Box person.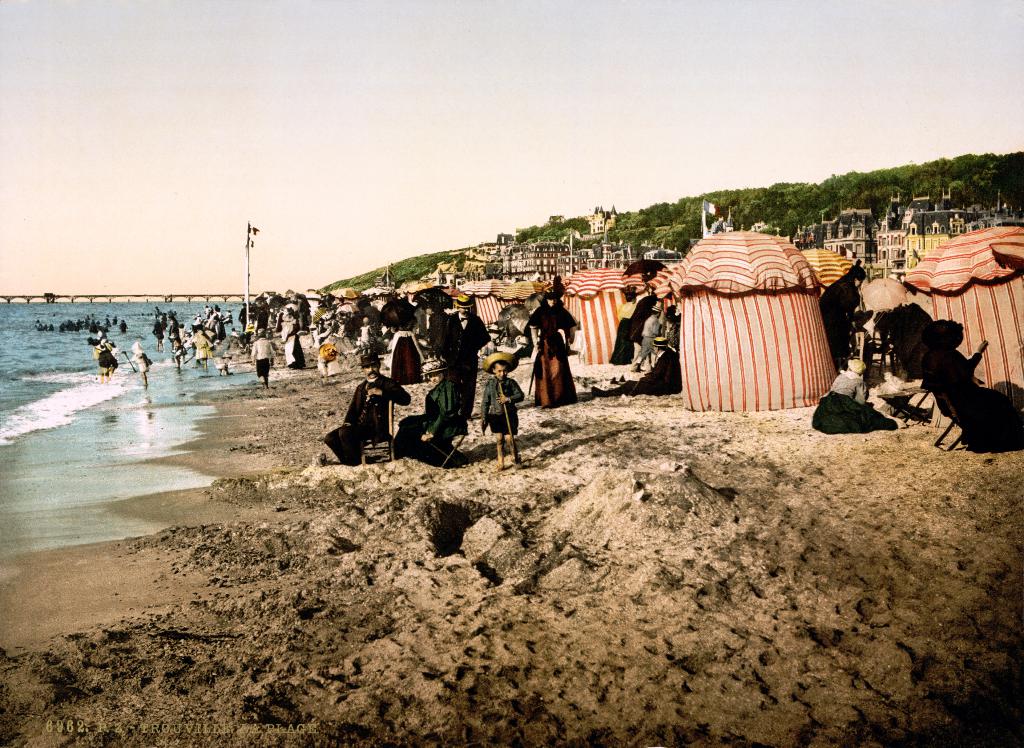
(809, 354, 904, 433).
